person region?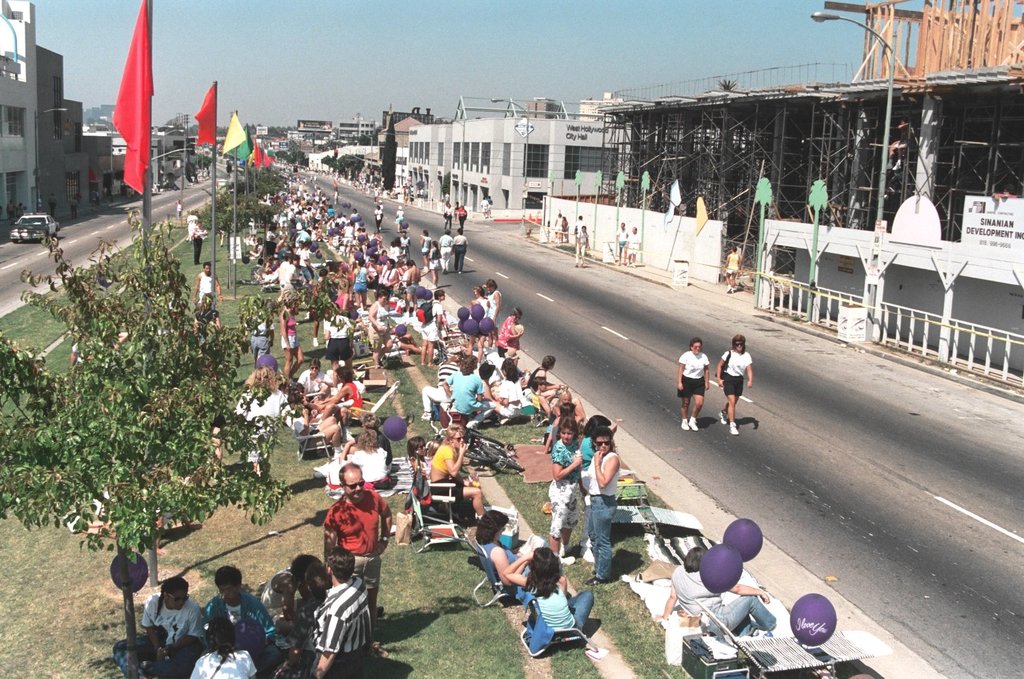
(185,211,196,238)
